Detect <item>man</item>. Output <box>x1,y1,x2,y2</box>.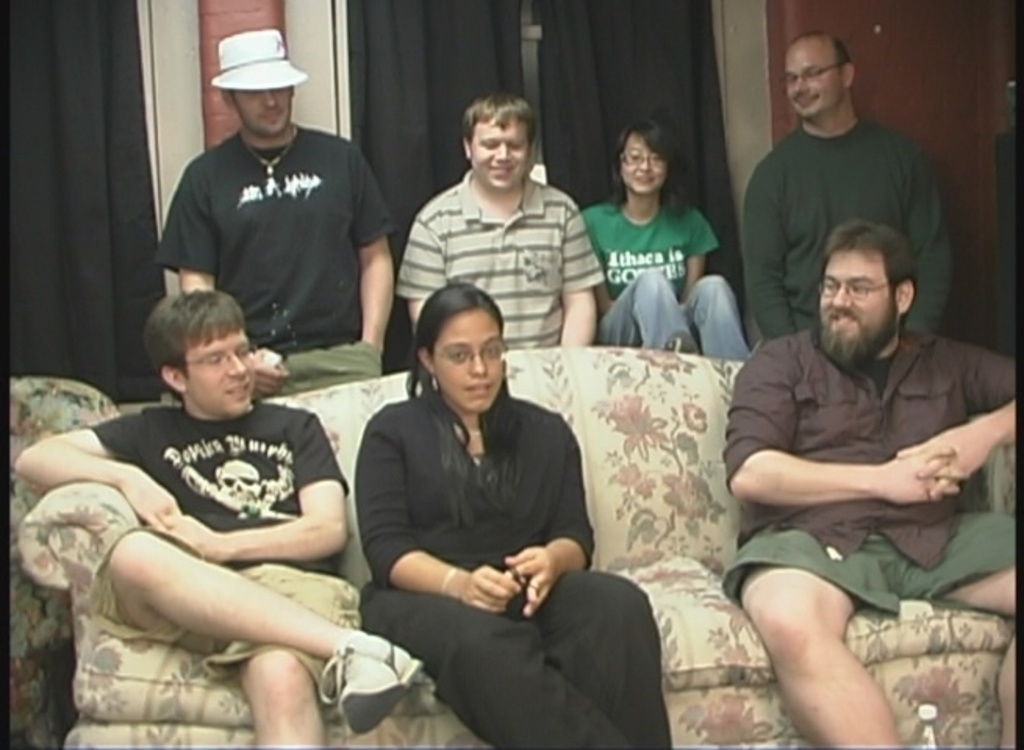
<box>739,33,968,345</box>.
